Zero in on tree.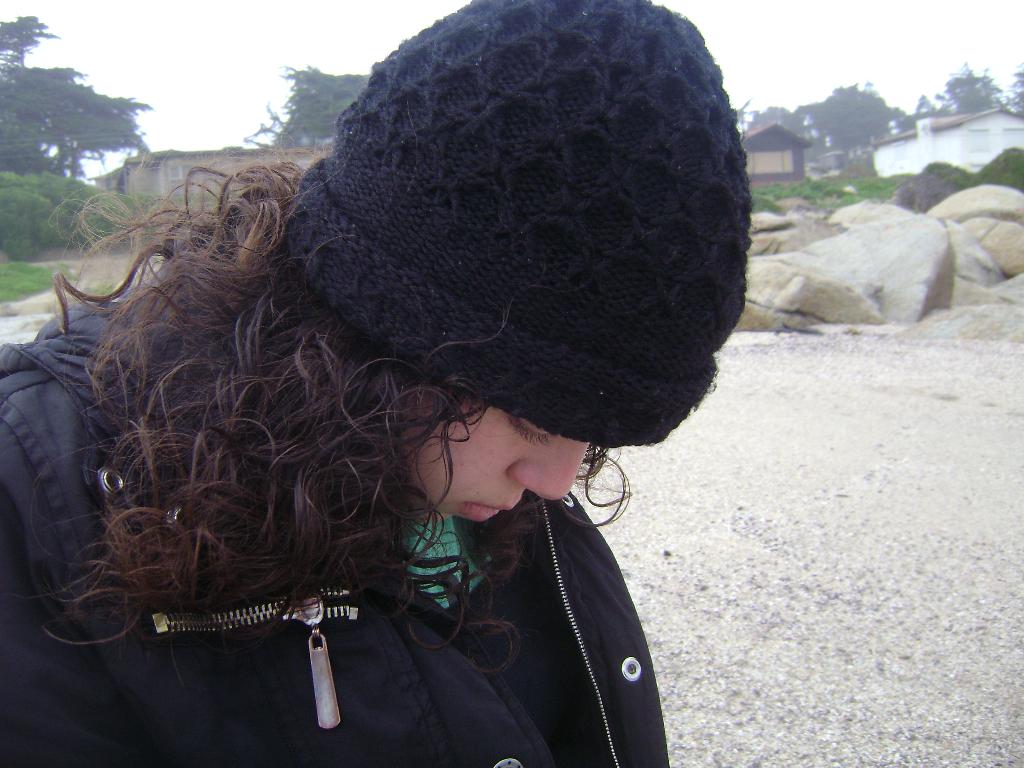
Zeroed in: <box>0,171,162,323</box>.
